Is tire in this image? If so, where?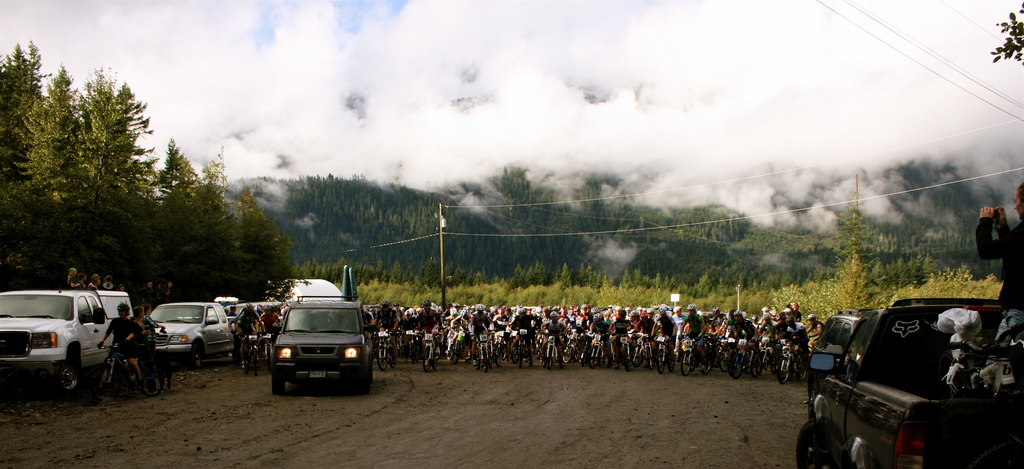
Yes, at bbox=(348, 372, 369, 394).
